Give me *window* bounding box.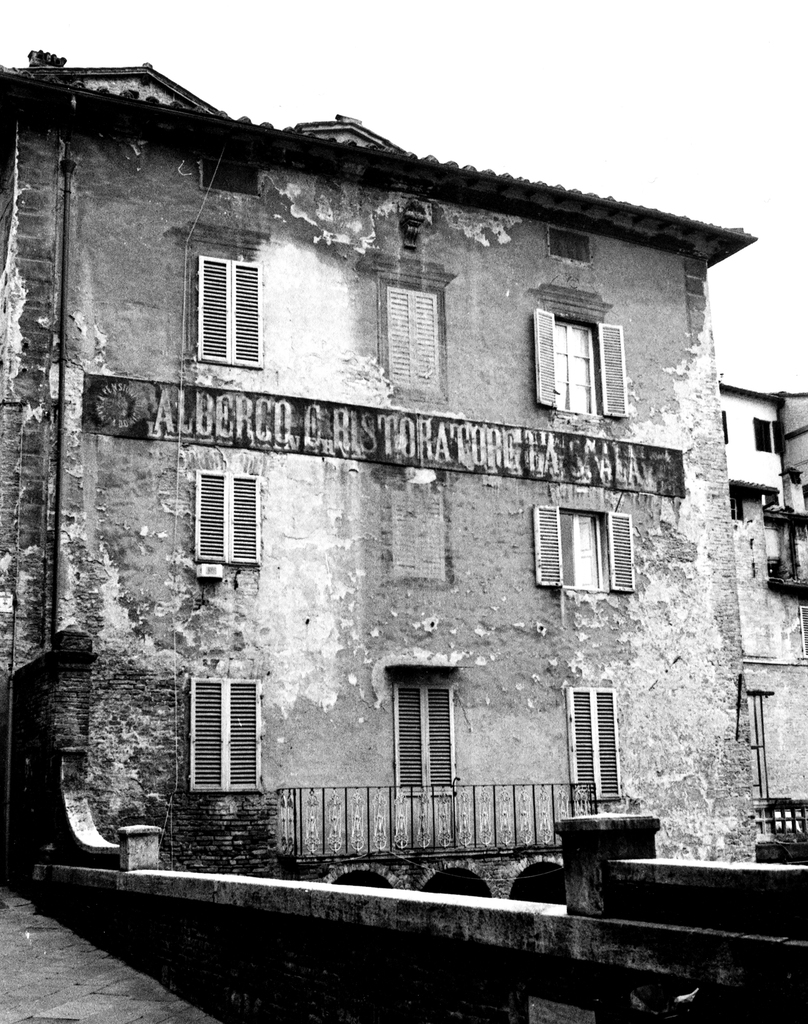
x1=533, y1=307, x2=631, y2=420.
